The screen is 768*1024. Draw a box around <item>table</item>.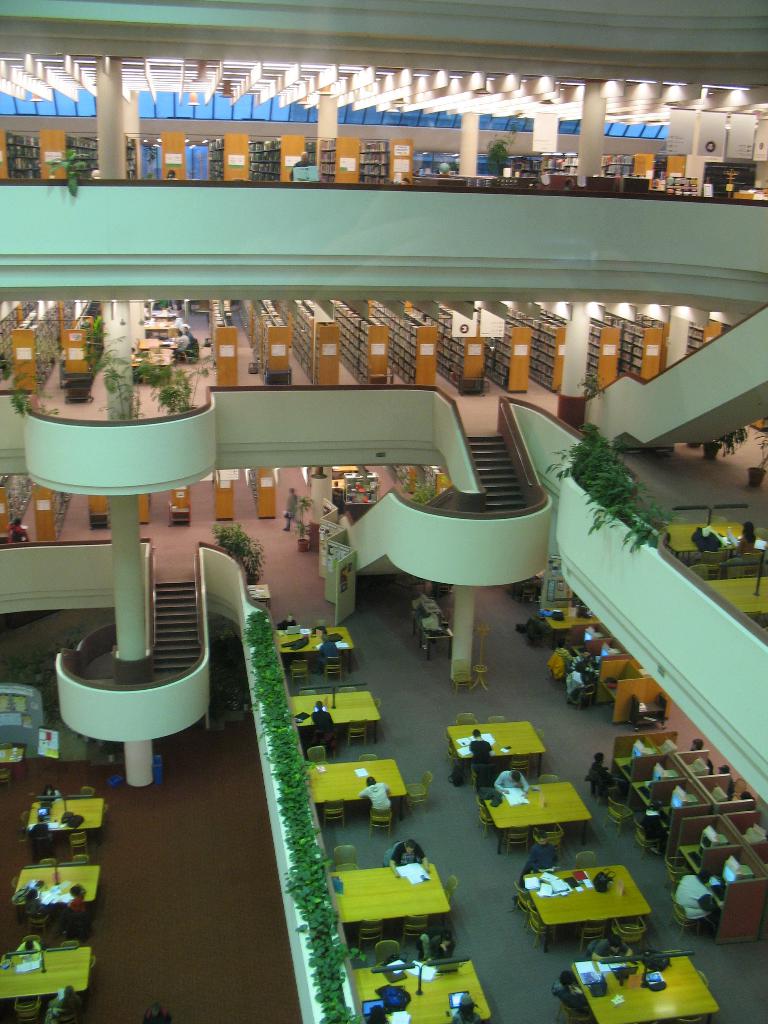
bbox(0, 939, 95, 1016).
